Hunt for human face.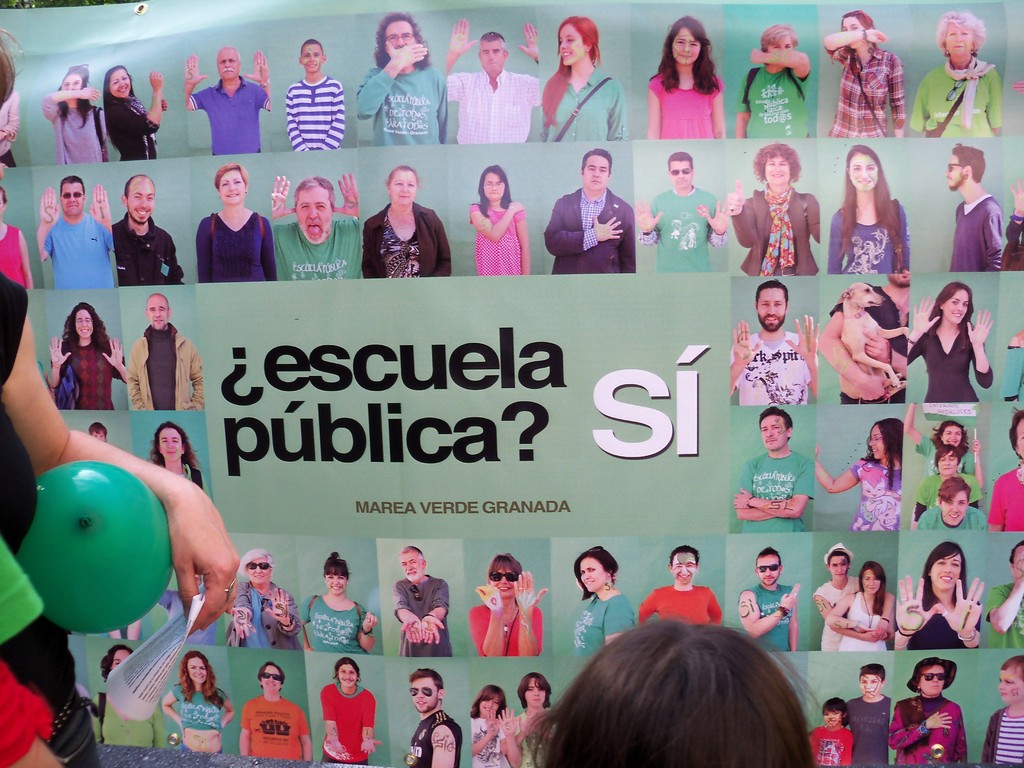
Hunted down at [x1=1017, y1=418, x2=1023, y2=458].
